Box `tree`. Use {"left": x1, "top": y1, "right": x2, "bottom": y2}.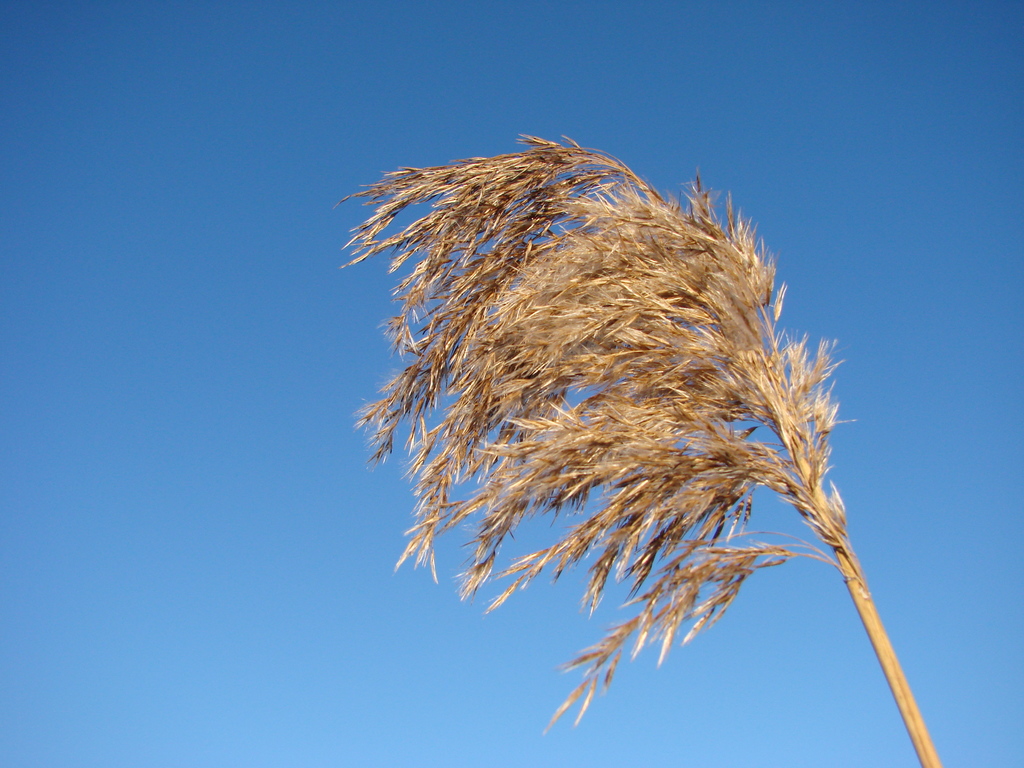
{"left": 285, "top": 95, "right": 944, "bottom": 738}.
